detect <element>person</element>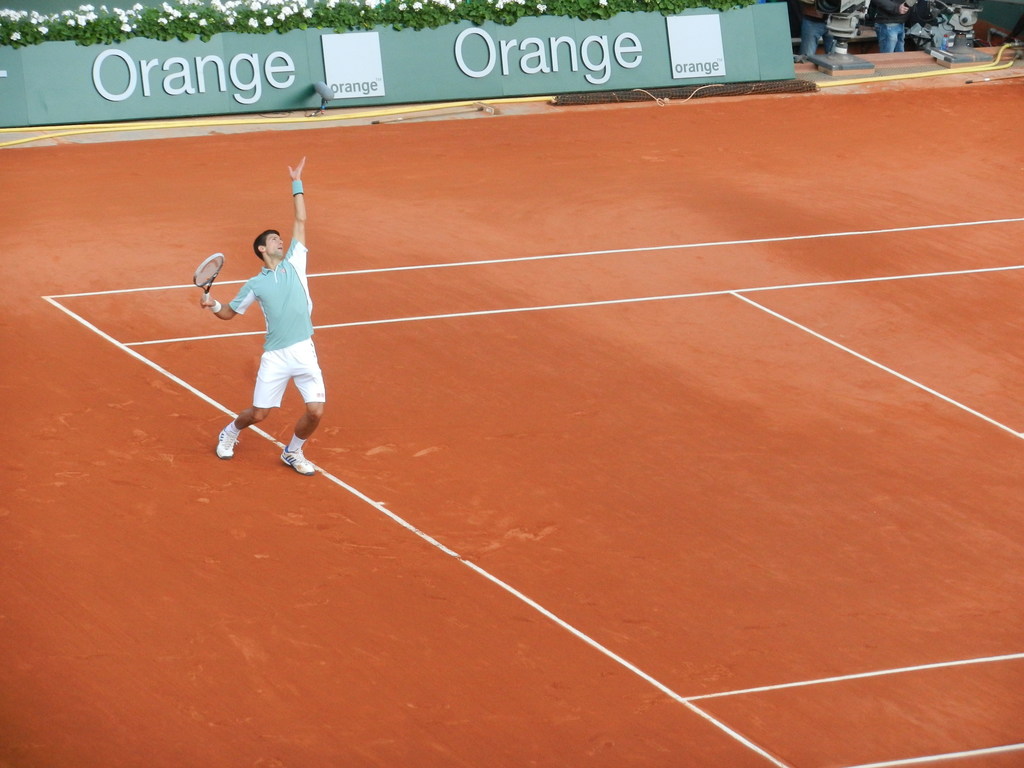
left=186, top=196, right=319, bottom=474
